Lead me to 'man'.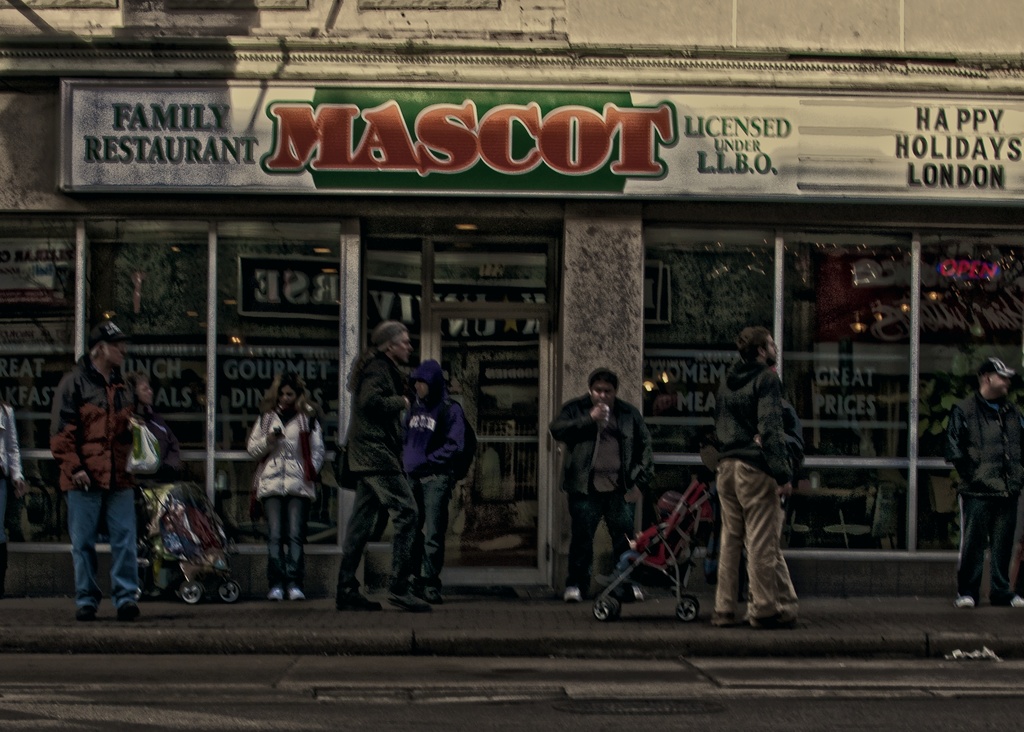
Lead to bbox=(546, 359, 659, 603).
